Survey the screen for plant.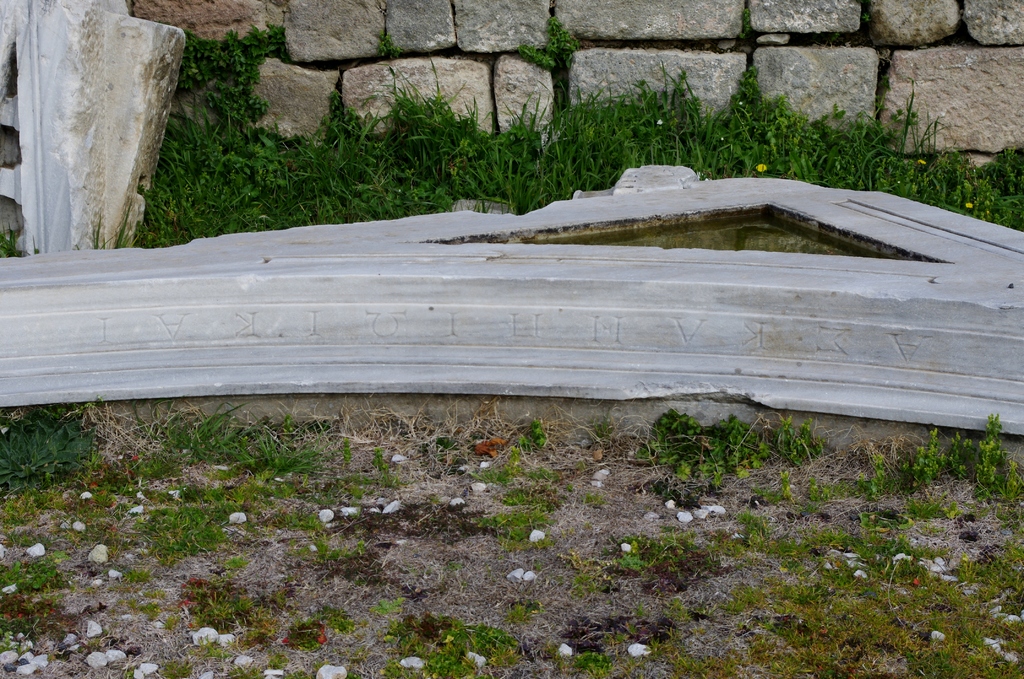
Survey found: box(92, 203, 132, 249).
